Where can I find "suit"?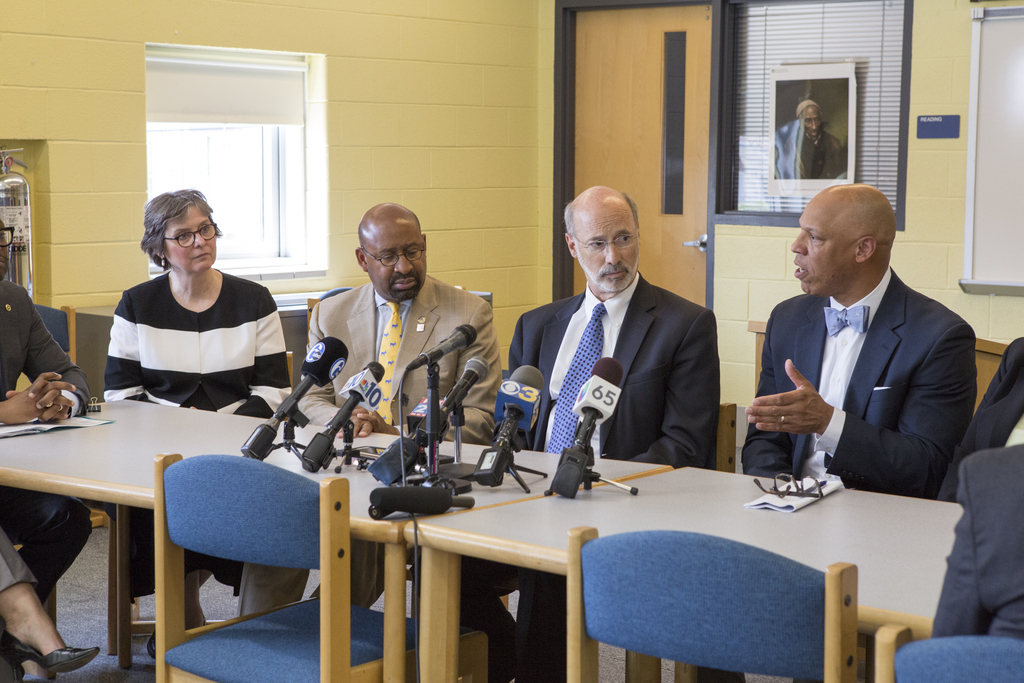
You can find it at {"left": 727, "top": 224, "right": 1003, "bottom": 552}.
